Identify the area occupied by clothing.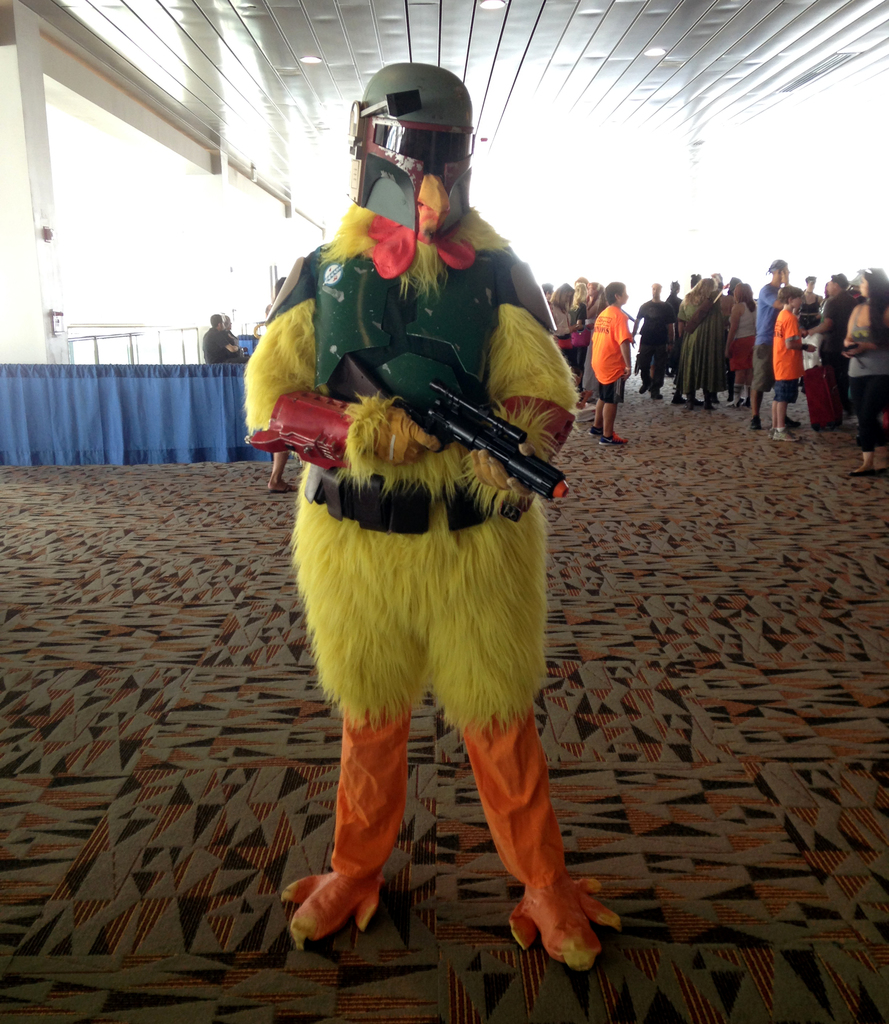
Area: bbox=(680, 292, 733, 392).
